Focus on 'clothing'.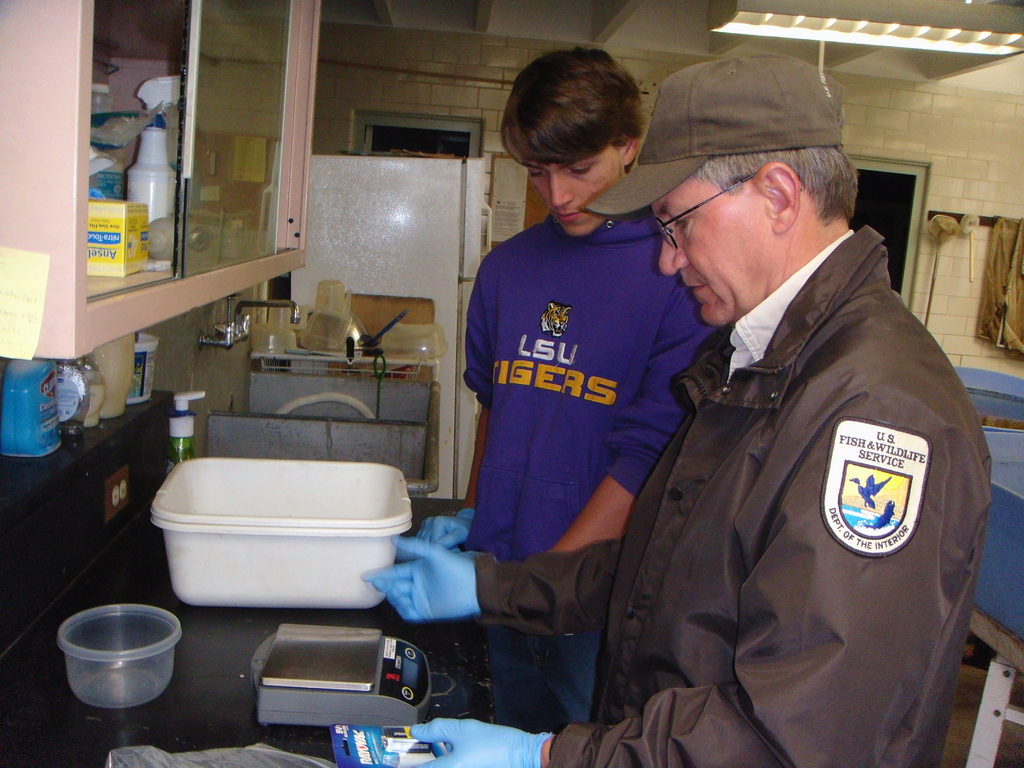
Focused at [x1=474, y1=213, x2=999, y2=767].
